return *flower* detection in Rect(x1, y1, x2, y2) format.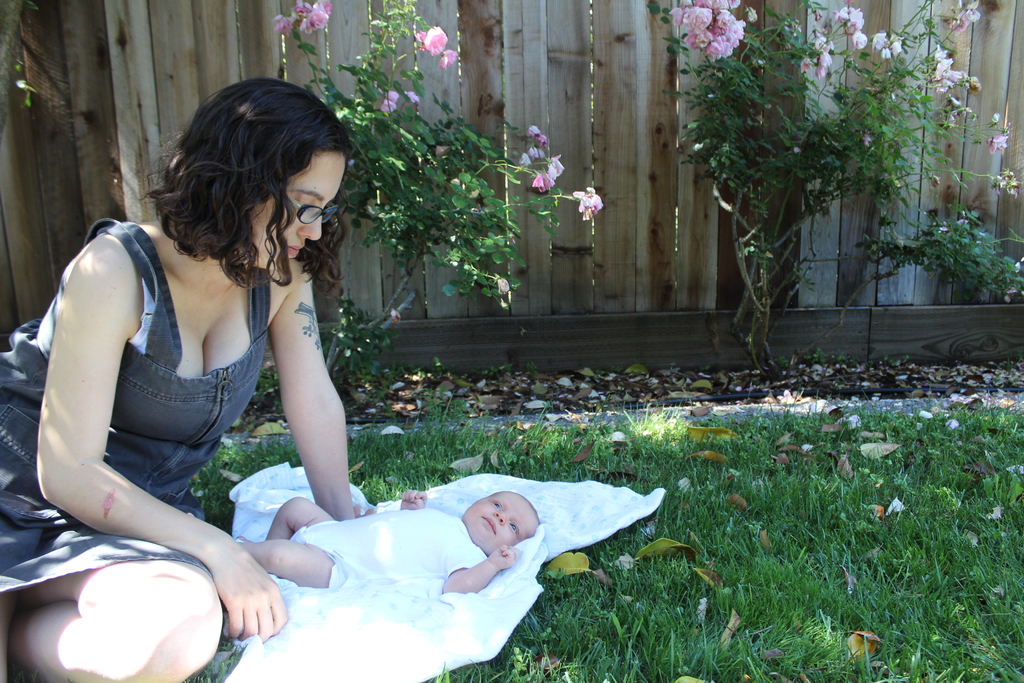
Rect(873, 34, 908, 59).
